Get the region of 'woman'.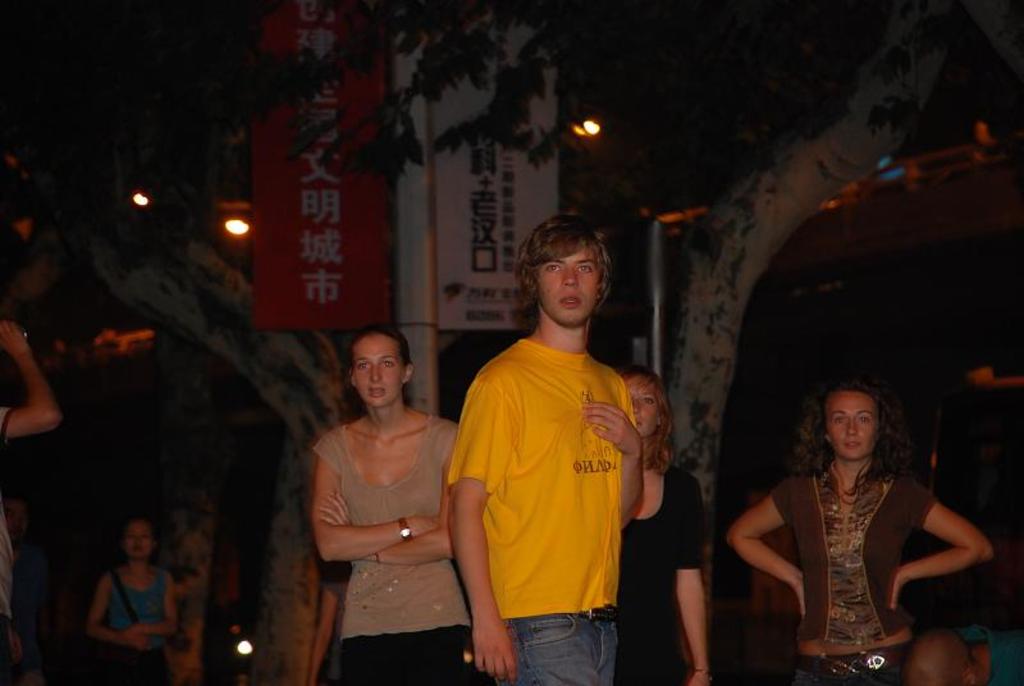
87, 513, 174, 685.
